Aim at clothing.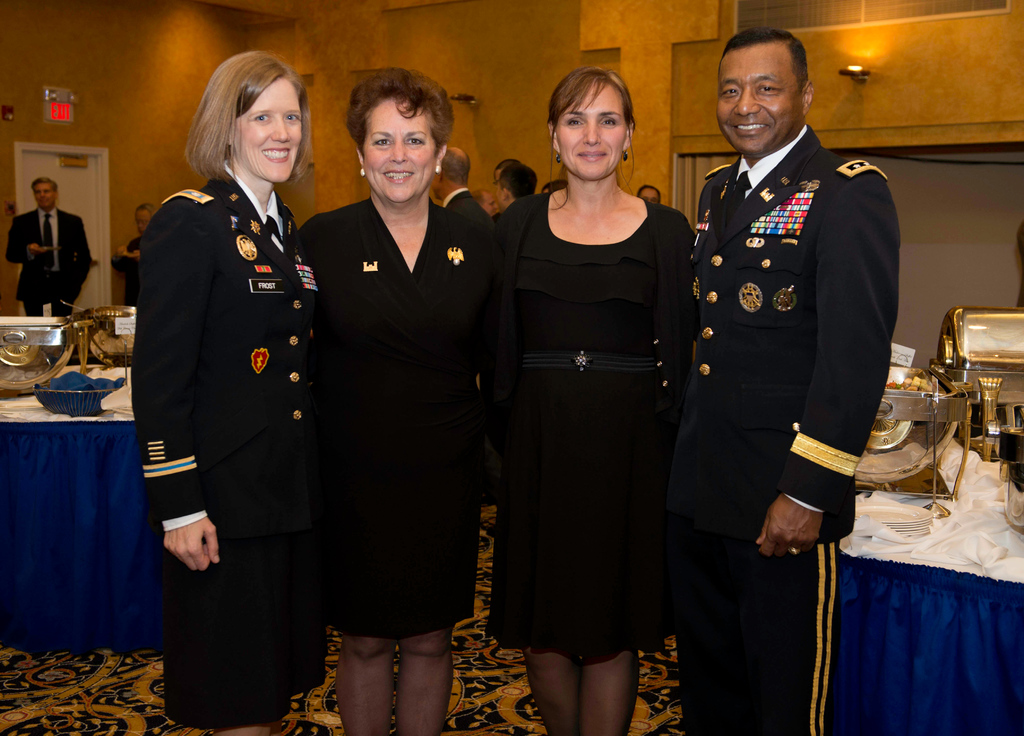
Aimed at 292/184/460/669.
